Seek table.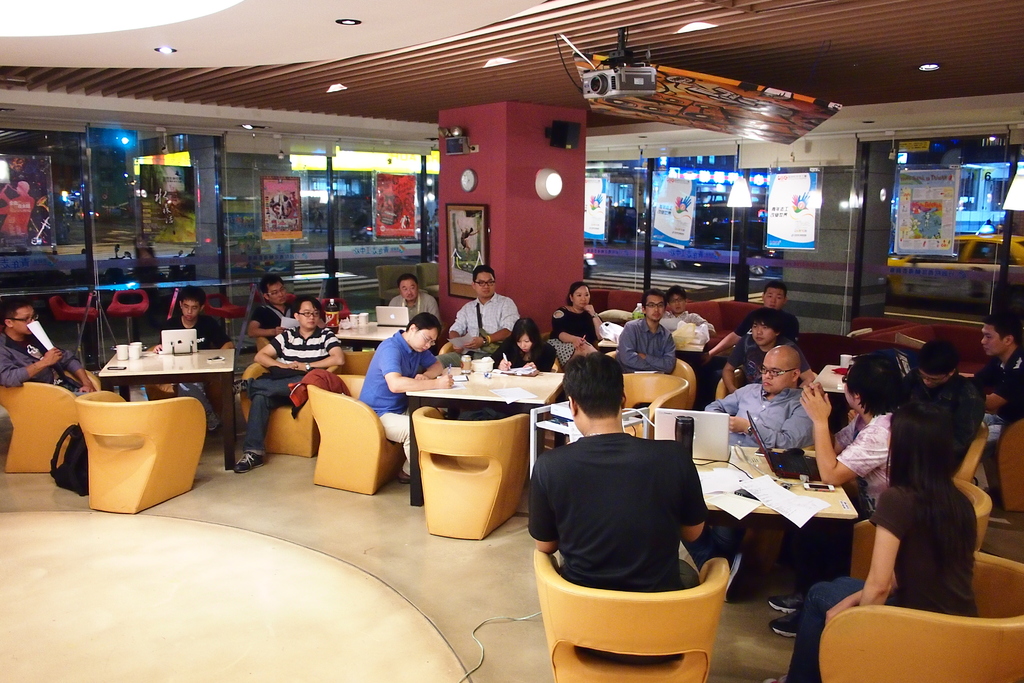
{"x1": 406, "y1": 351, "x2": 567, "y2": 456}.
